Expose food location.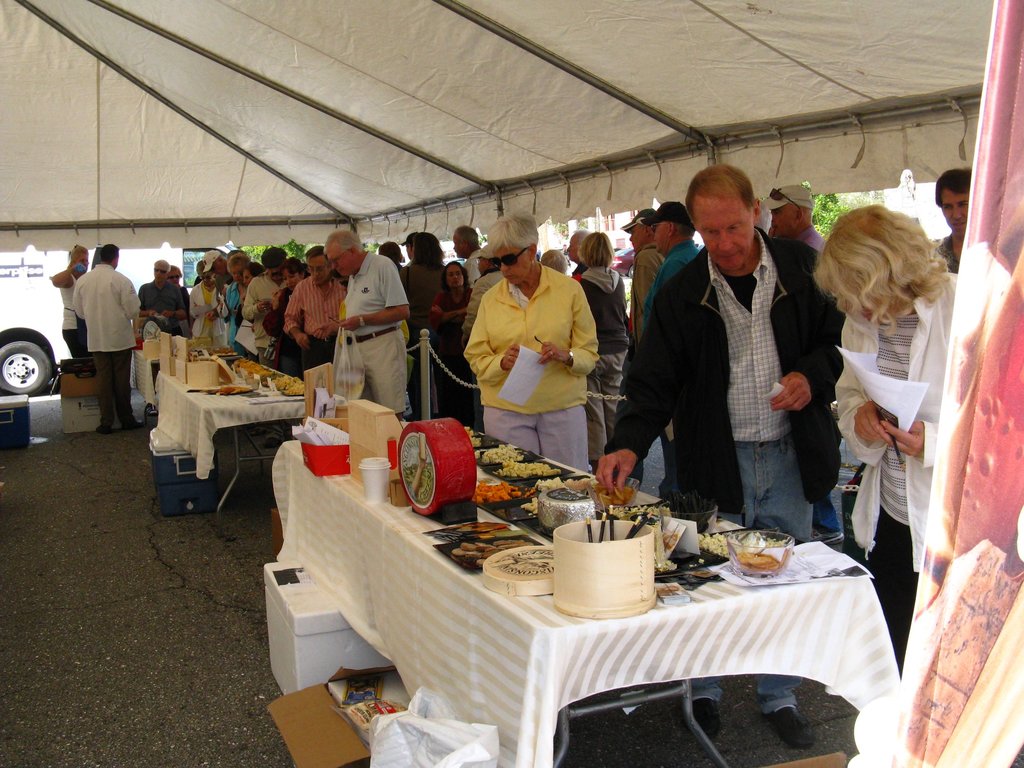
Exposed at box(735, 549, 784, 569).
